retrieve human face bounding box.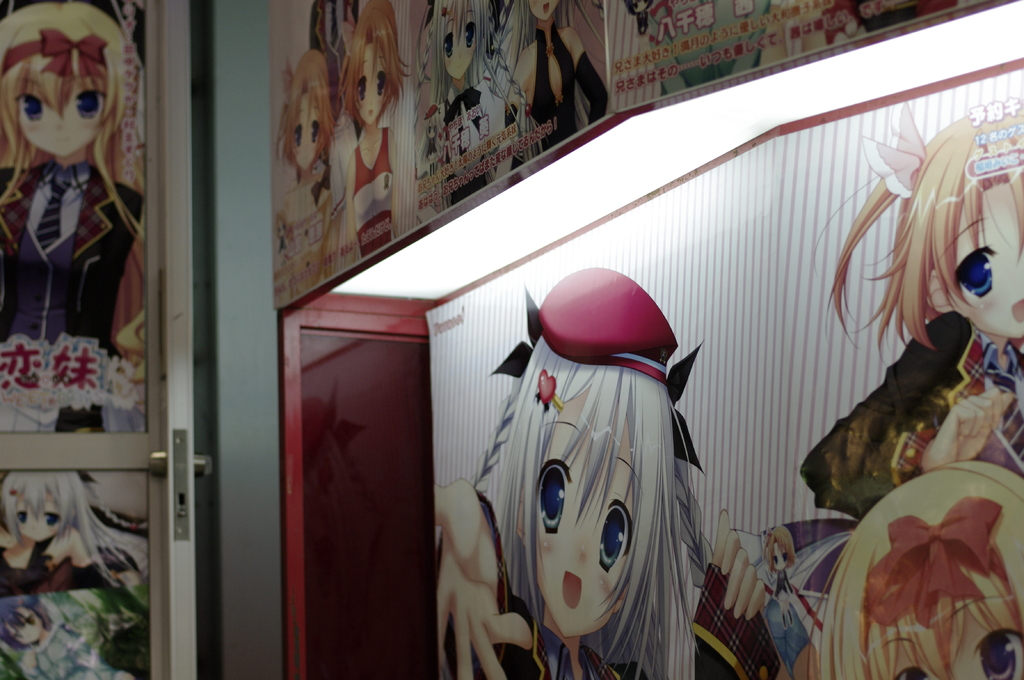
Bounding box: (x1=438, y1=13, x2=479, y2=77).
